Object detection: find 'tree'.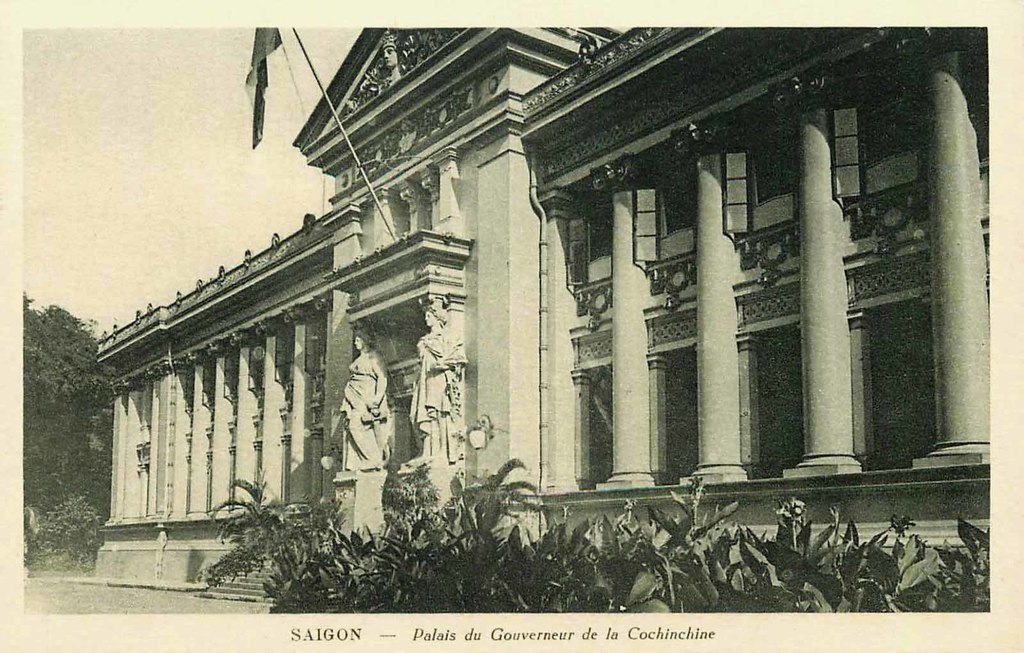
x1=193, y1=471, x2=344, y2=601.
